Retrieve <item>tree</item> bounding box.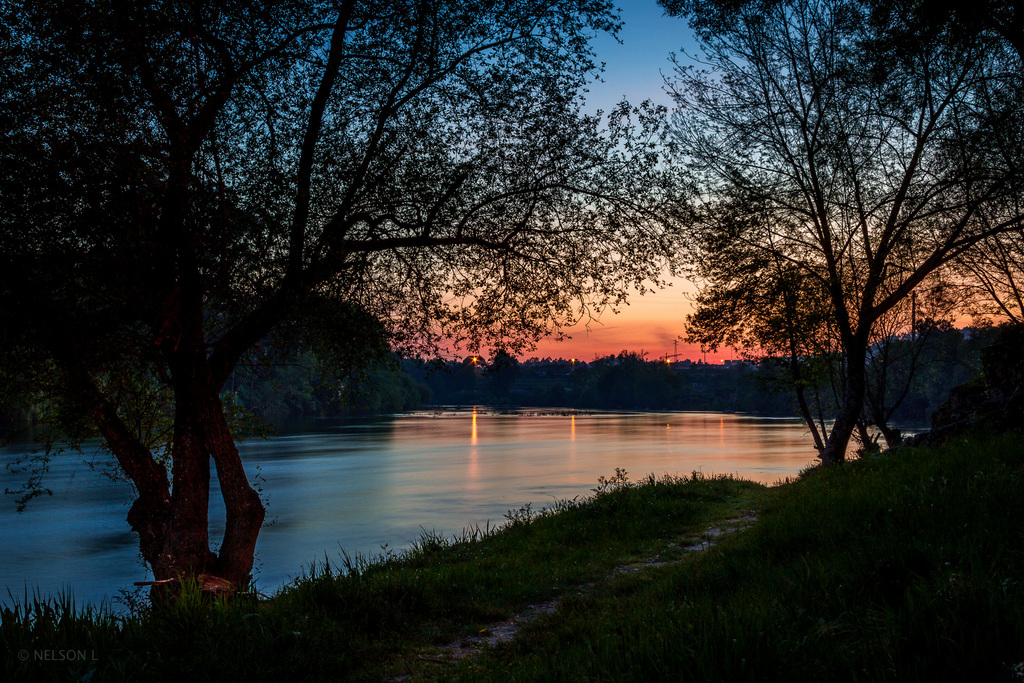
Bounding box: detection(431, 355, 472, 411).
